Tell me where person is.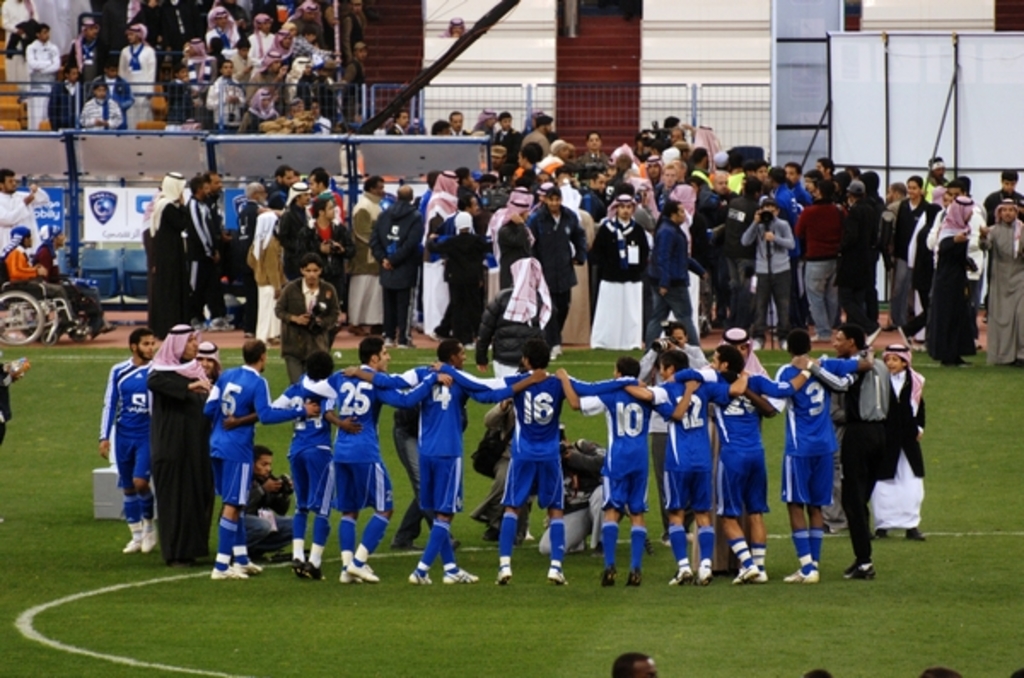
person is at <bbox>0, 169, 46, 251</bbox>.
